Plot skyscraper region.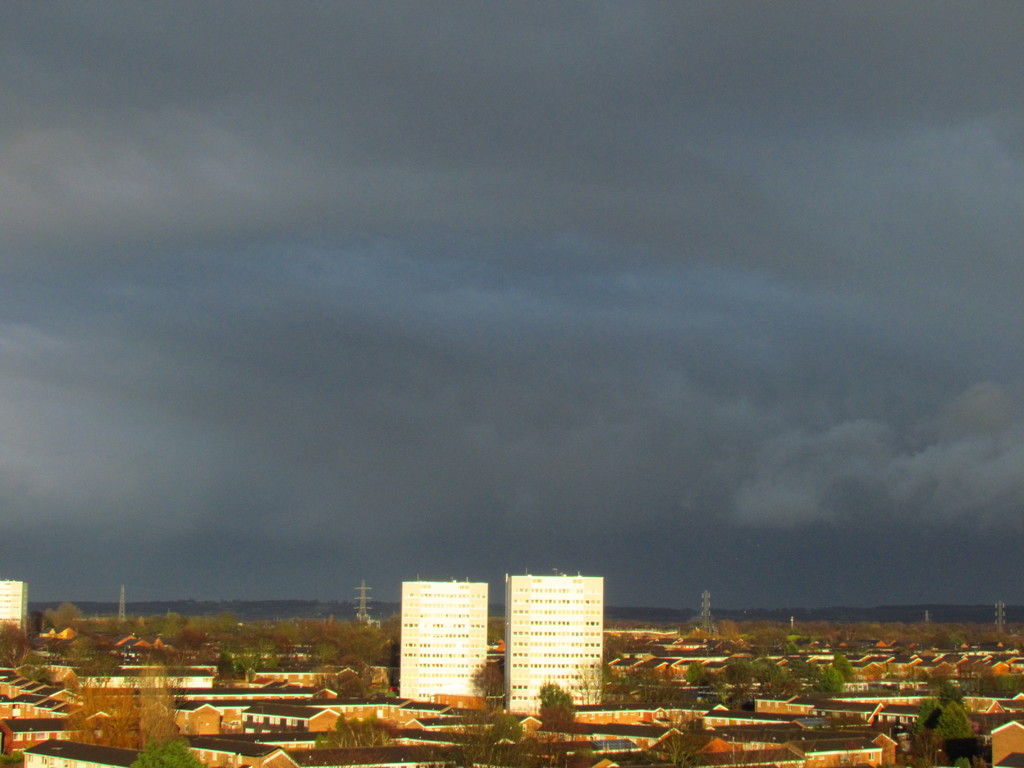
Plotted at [x1=922, y1=602, x2=934, y2=625].
